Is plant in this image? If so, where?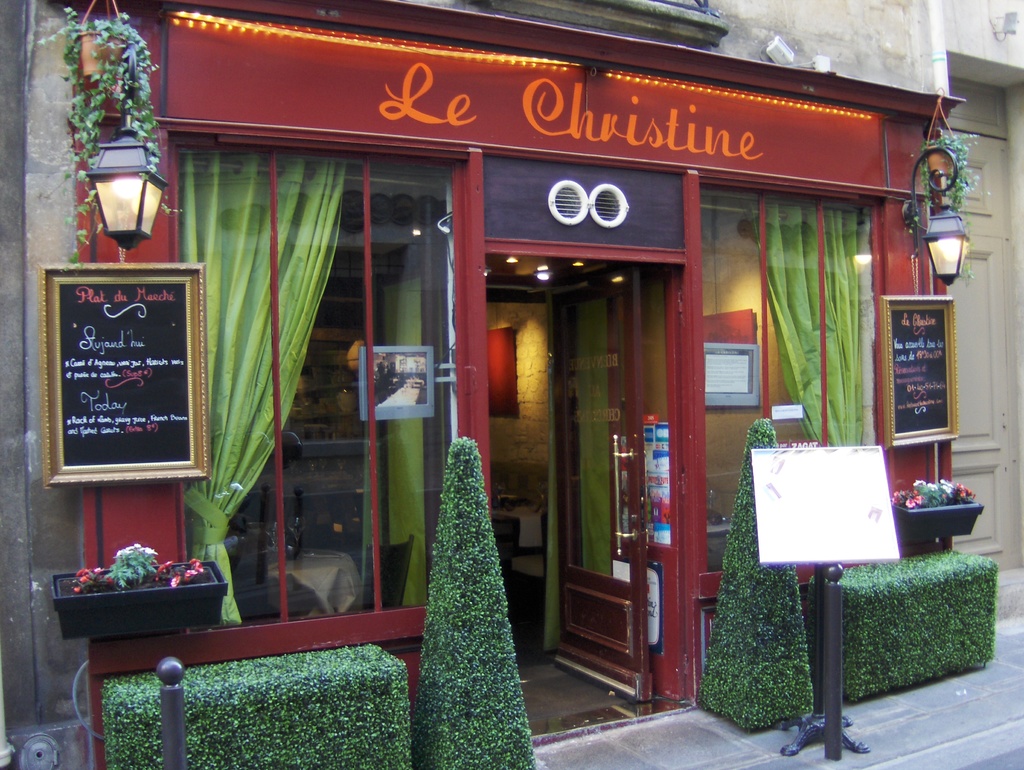
Yes, at left=897, top=471, right=982, bottom=511.
